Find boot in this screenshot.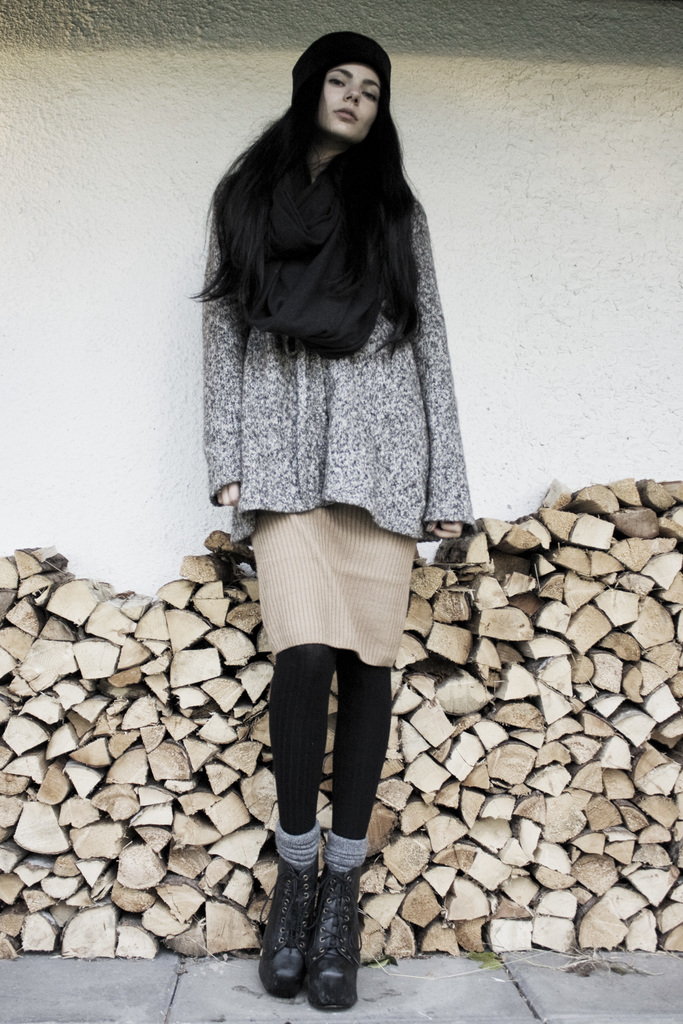
The bounding box for boot is (300,858,371,1007).
